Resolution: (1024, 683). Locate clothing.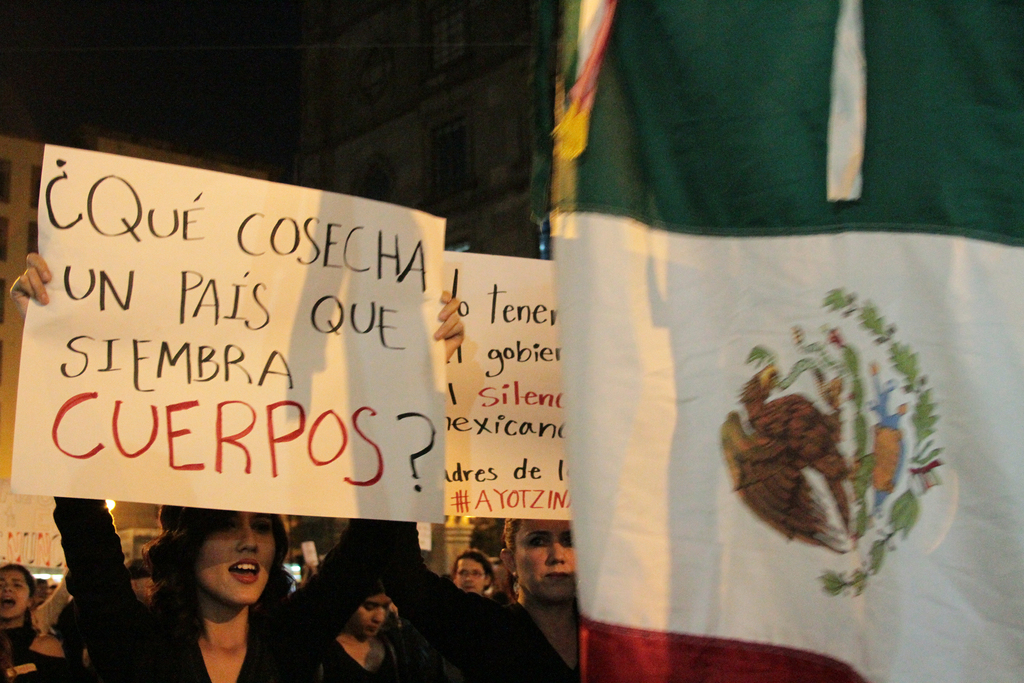
bbox=(0, 627, 61, 679).
